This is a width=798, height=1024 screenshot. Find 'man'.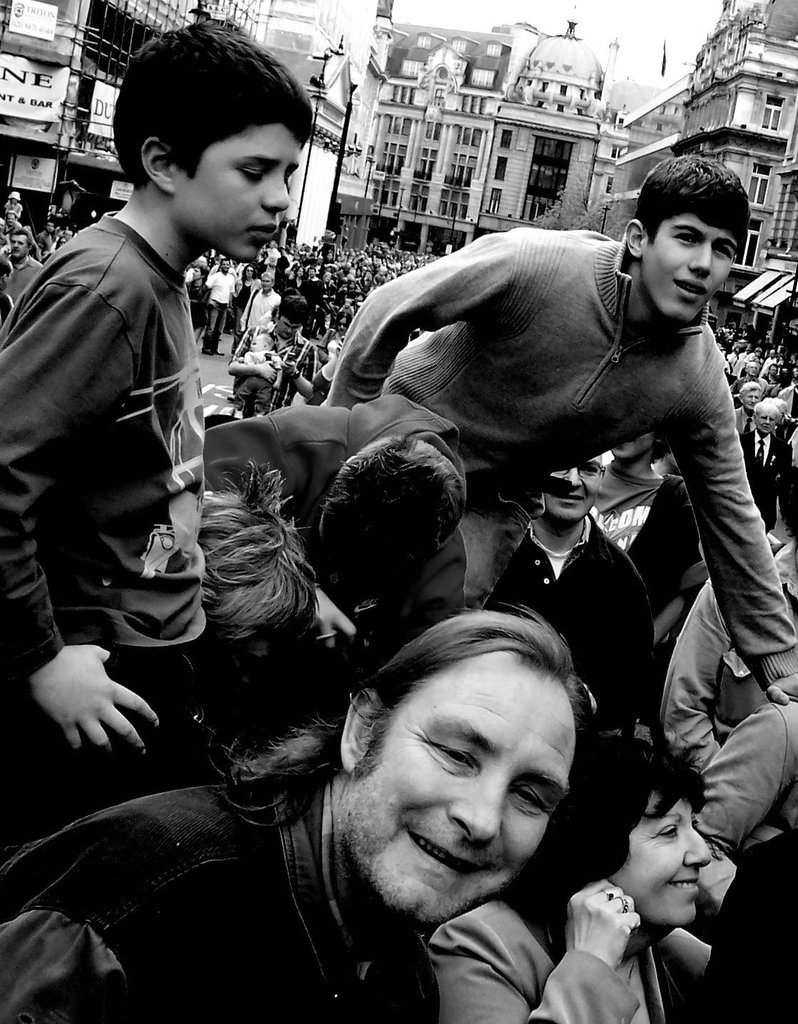
Bounding box: crop(742, 398, 793, 529).
